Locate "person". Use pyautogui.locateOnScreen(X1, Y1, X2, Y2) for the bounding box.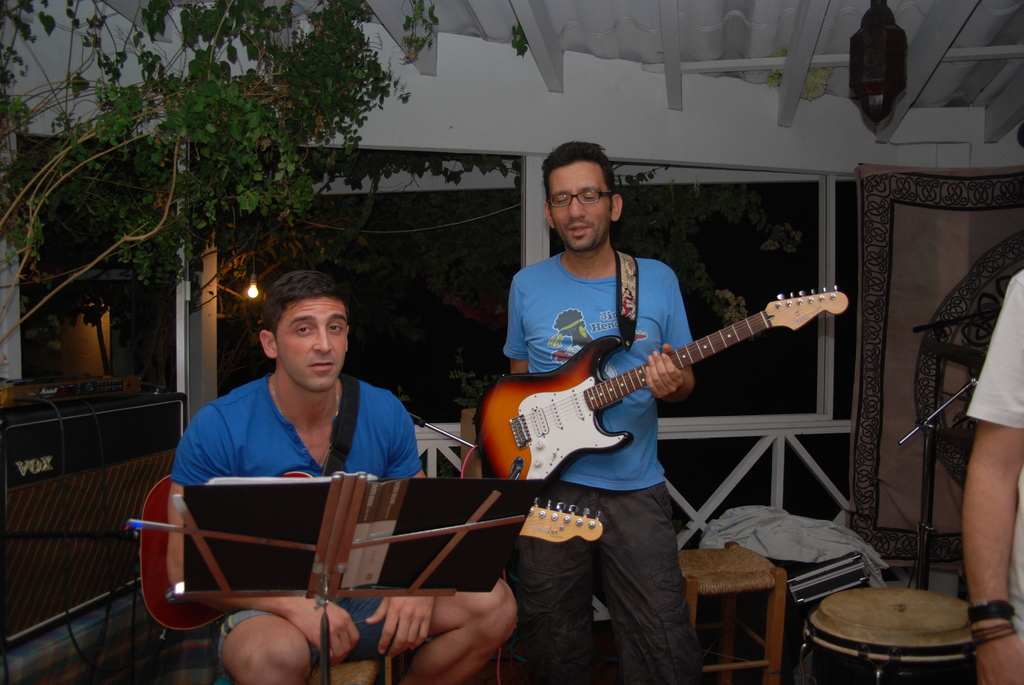
pyautogui.locateOnScreen(493, 142, 701, 684).
